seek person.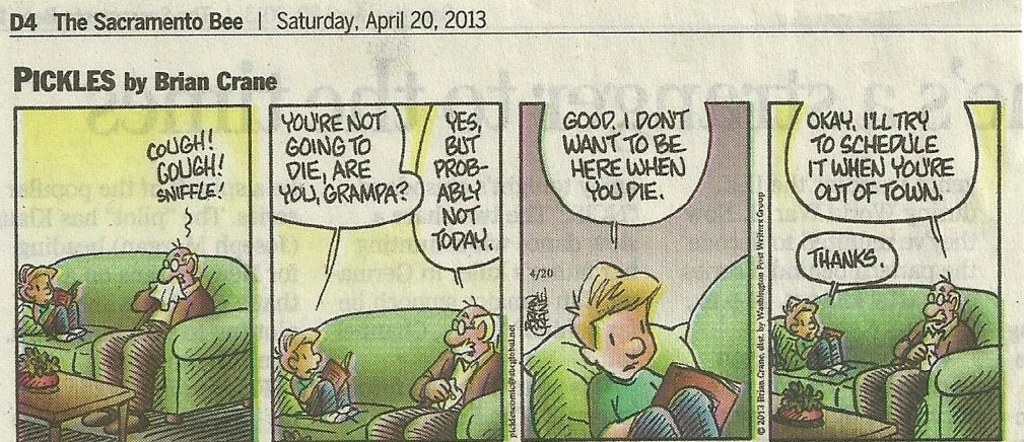
region(855, 274, 974, 401).
